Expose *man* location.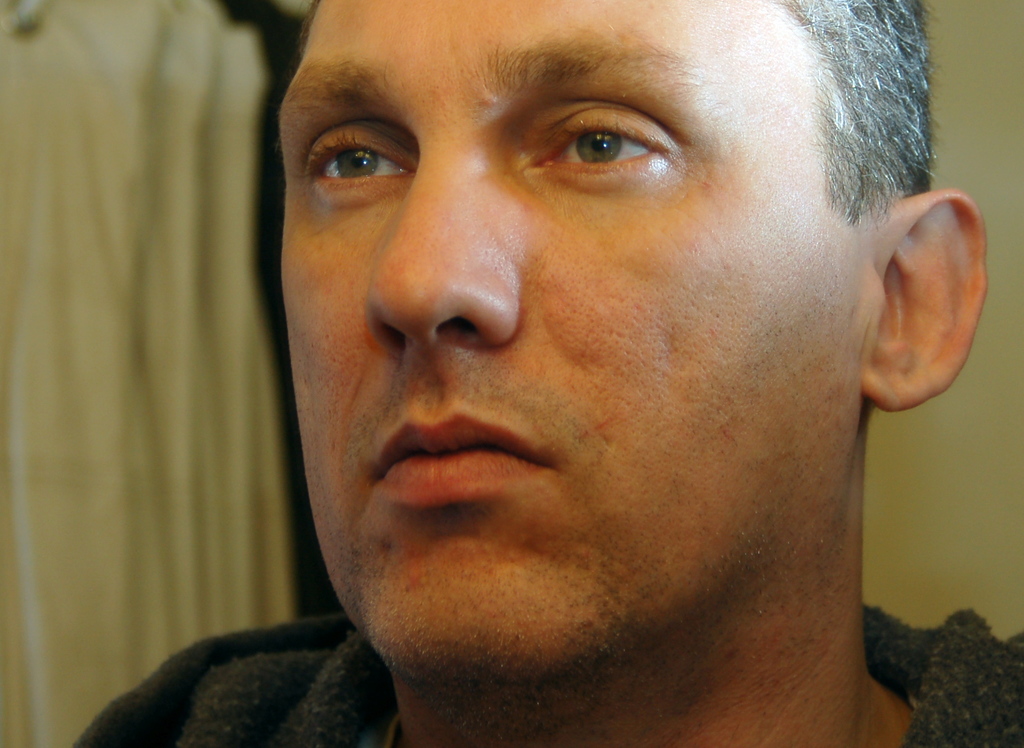
Exposed at BBox(111, 38, 1023, 747).
